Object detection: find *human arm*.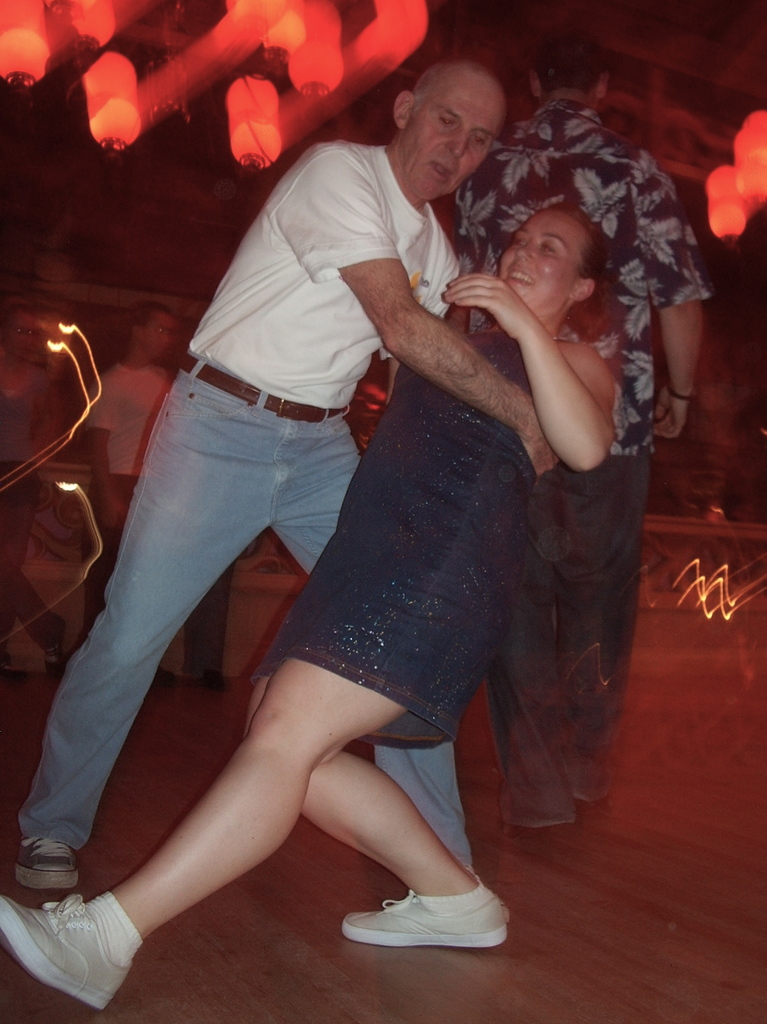
detection(453, 254, 628, 483).
